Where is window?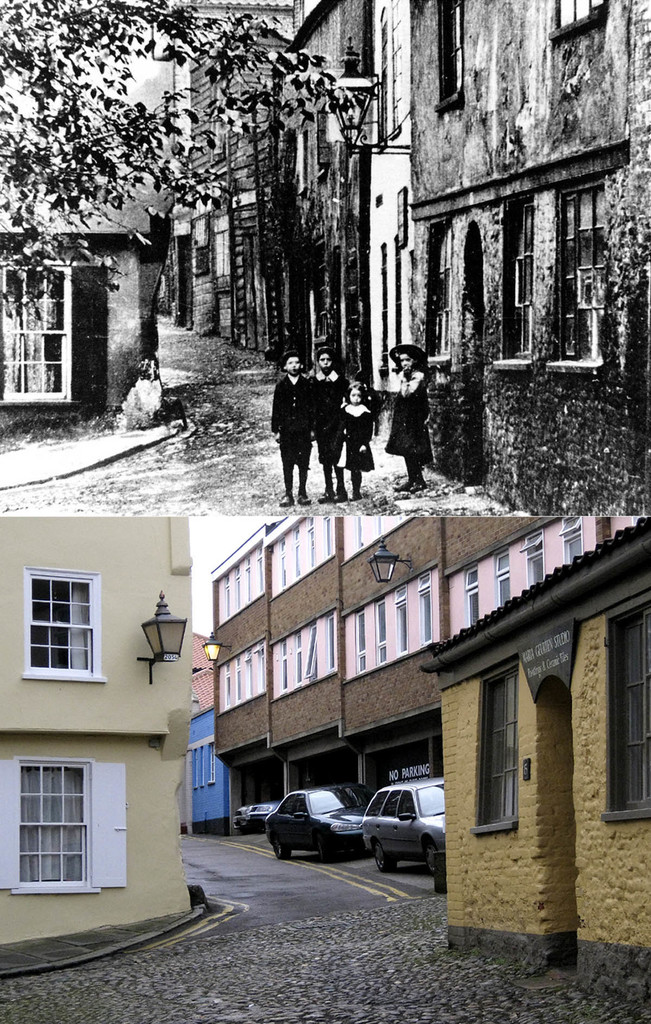
region(557, 515, 582, 564).
